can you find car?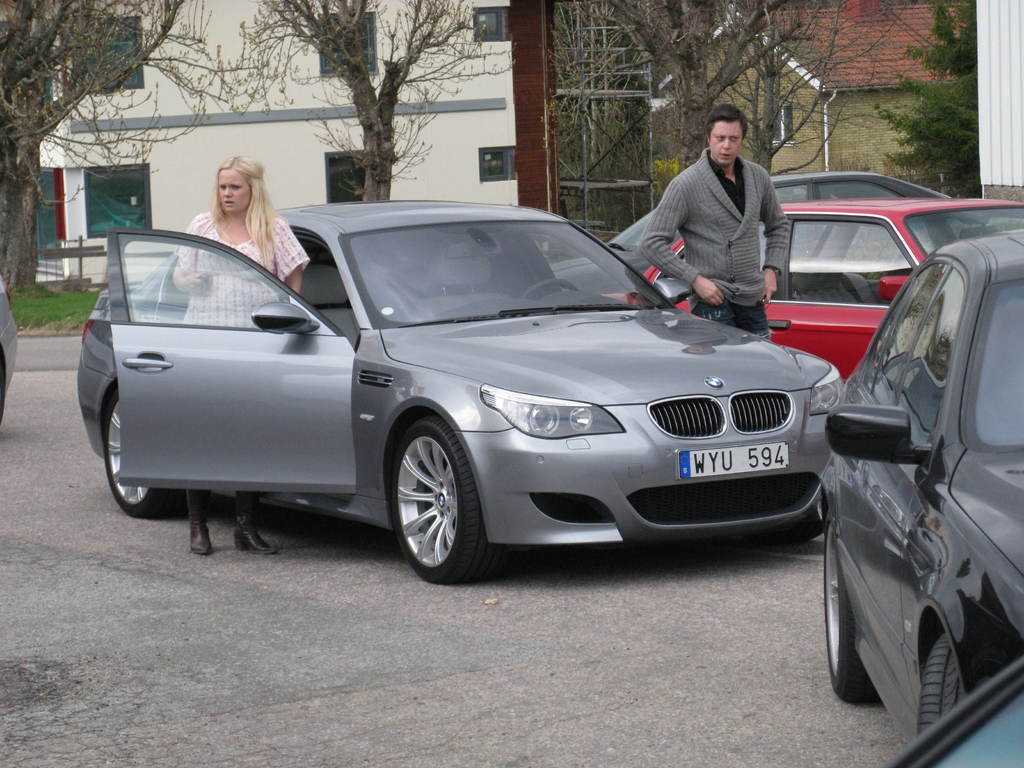
Yes, bounding box: 614:198:1023:382.
